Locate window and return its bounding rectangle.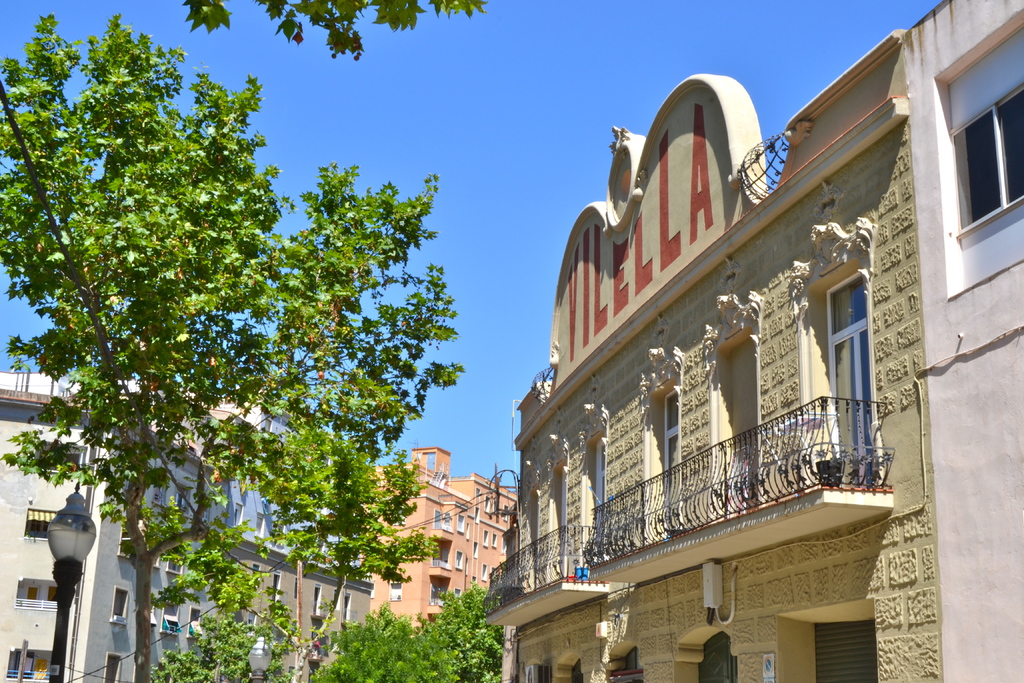
252,564,261,588.
